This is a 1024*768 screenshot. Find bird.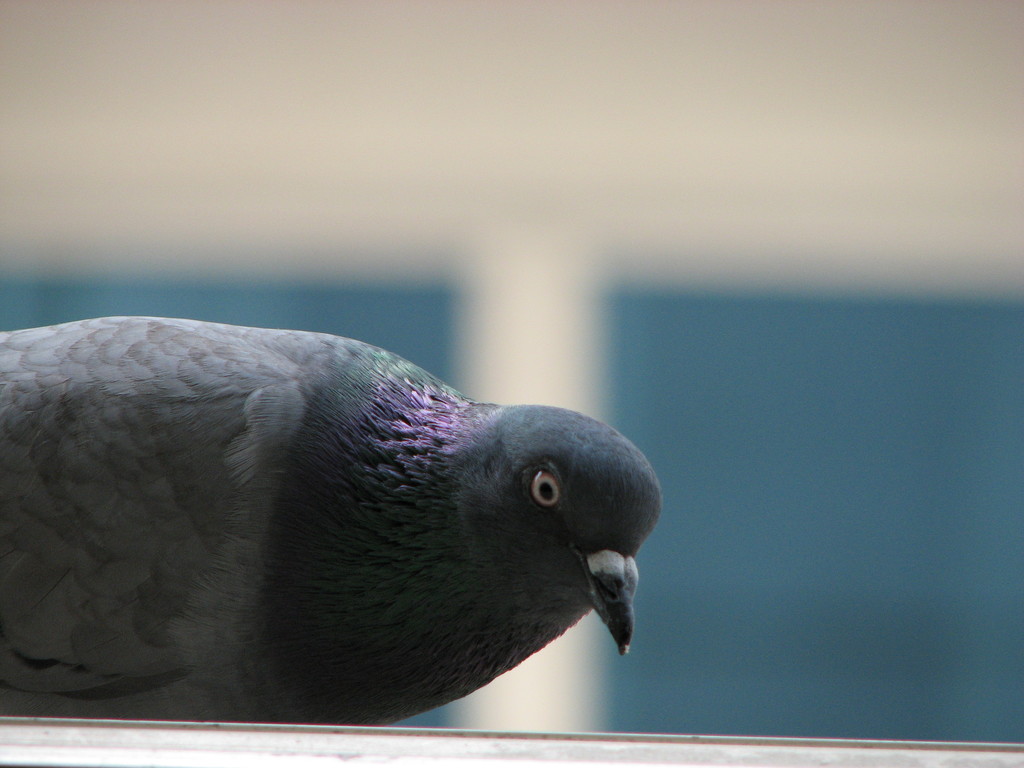
Bounding box: 0/312/707/753.
